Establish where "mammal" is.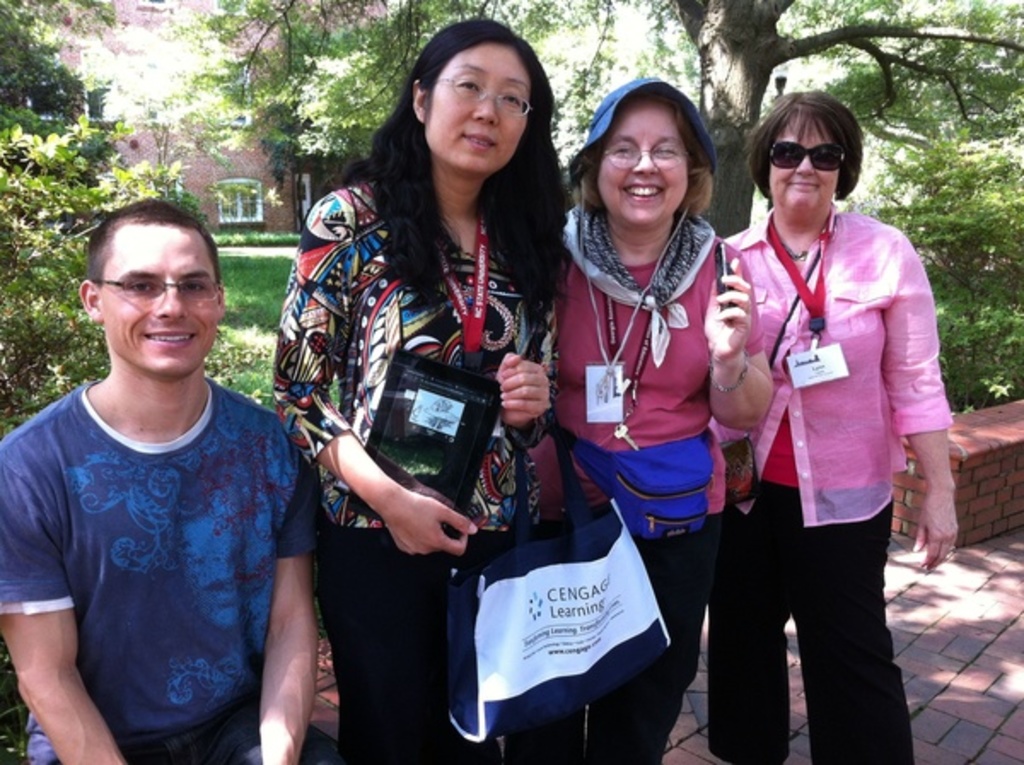
Established at (0,191,350,763).
